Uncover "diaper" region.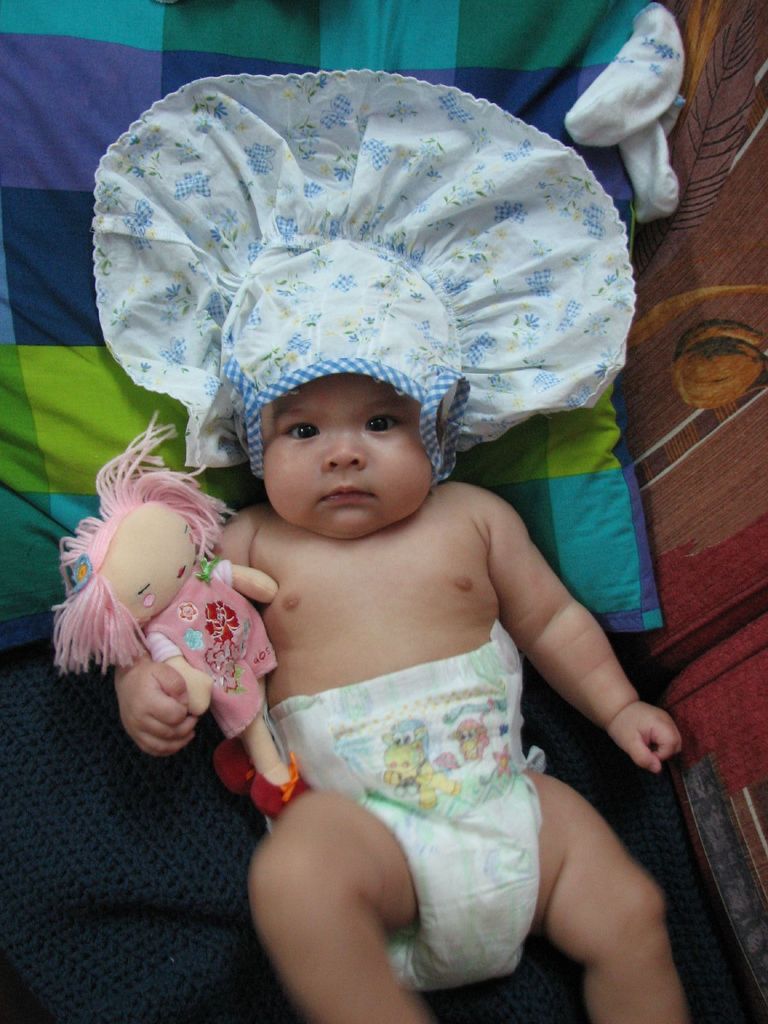
Uncovered: [262, 621, 548, 990].
